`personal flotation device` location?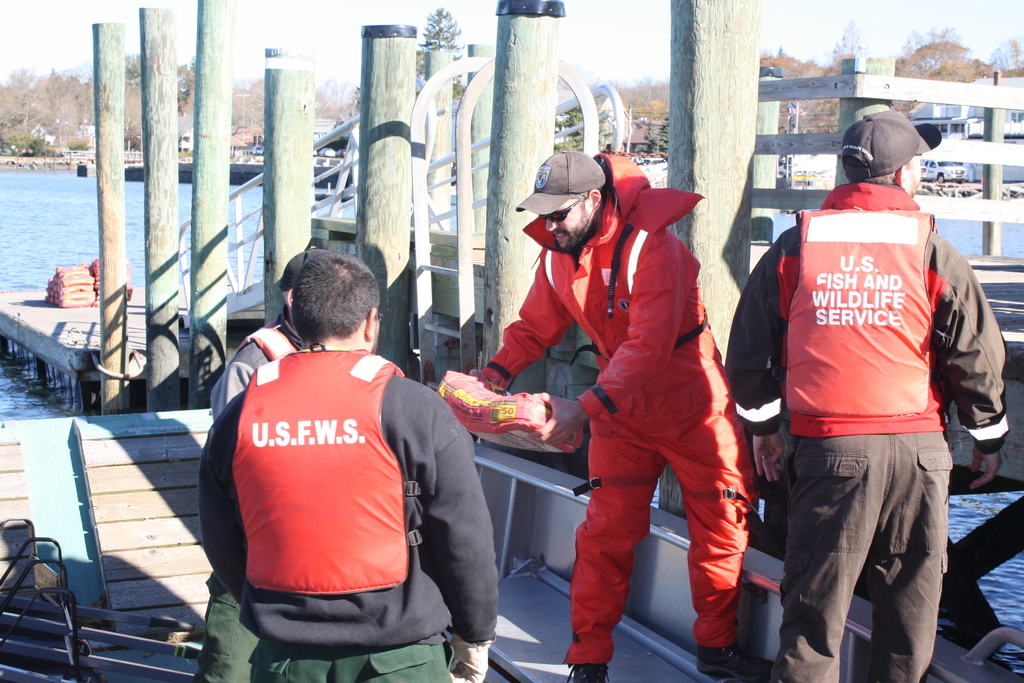
rect(228, 315, 298, 365)
